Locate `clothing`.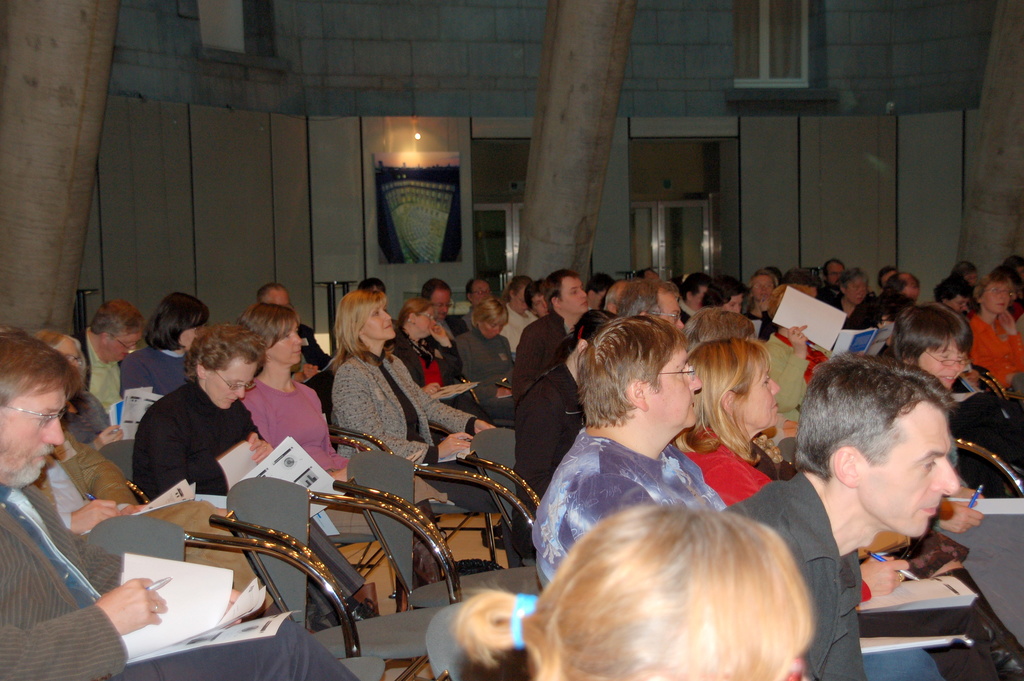
Bounding box: [244,381,349,473].
